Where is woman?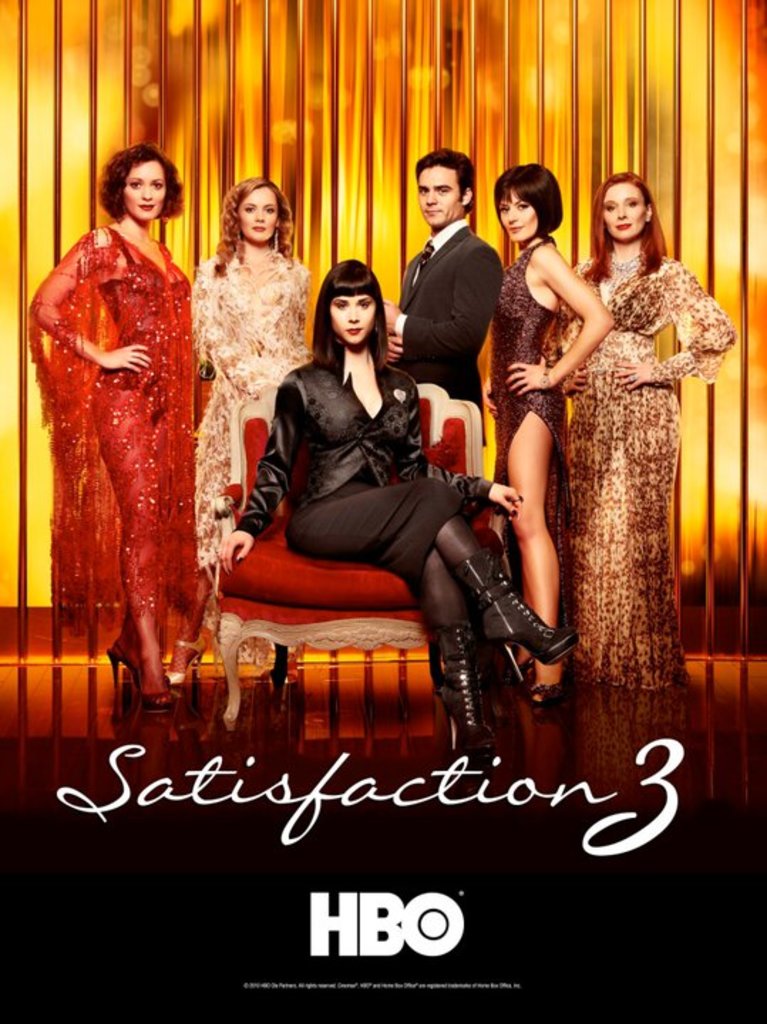
box=[213, 259, 576, 777].
